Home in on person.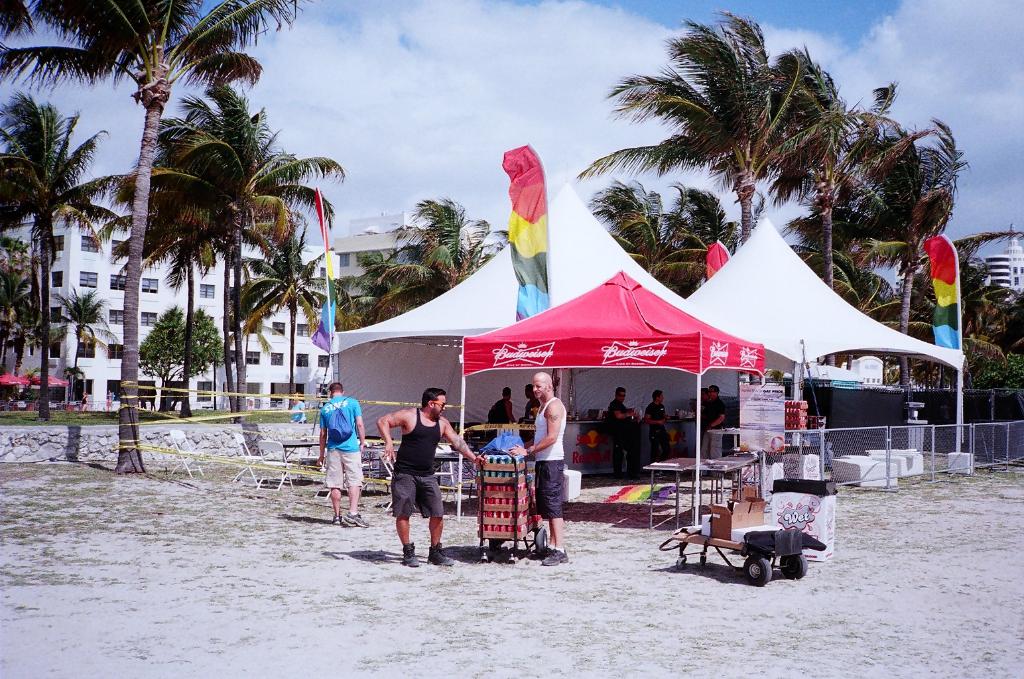
Homed in at BBox(690, 388, 710, 442).
